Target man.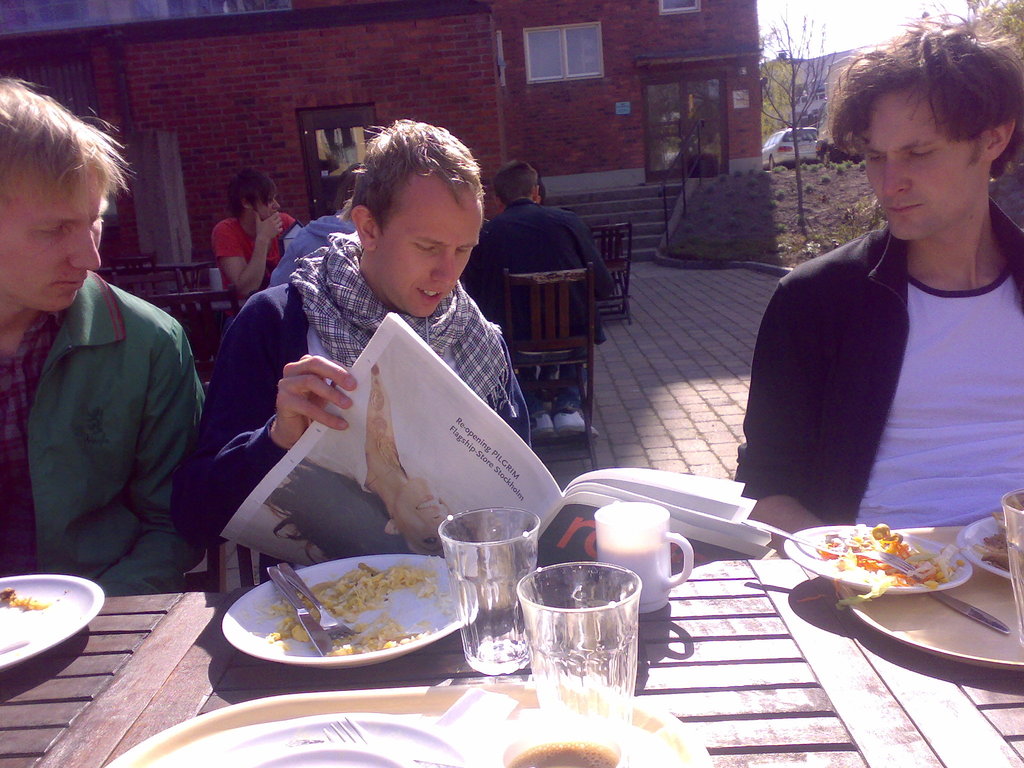
Target region: locate(0, 159, 204, 636).
